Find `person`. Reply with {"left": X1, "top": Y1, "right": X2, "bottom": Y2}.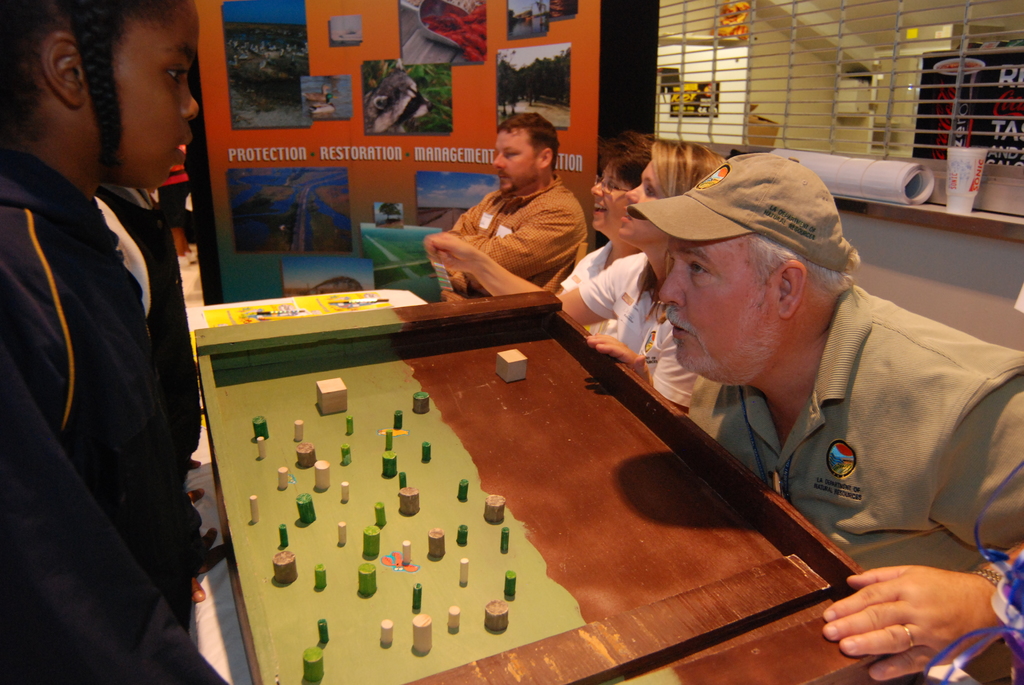
{"left": 415, "top": 139, "right": 719, "bottom": 412}.
